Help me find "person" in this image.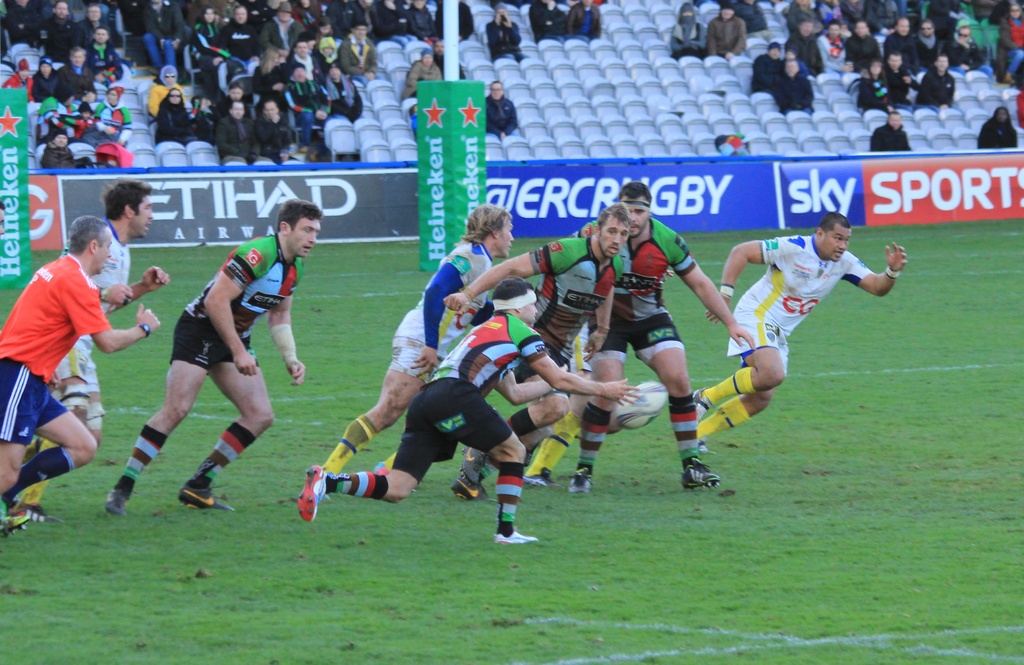
Found it: bbox=(30, 54, 61, 100).
